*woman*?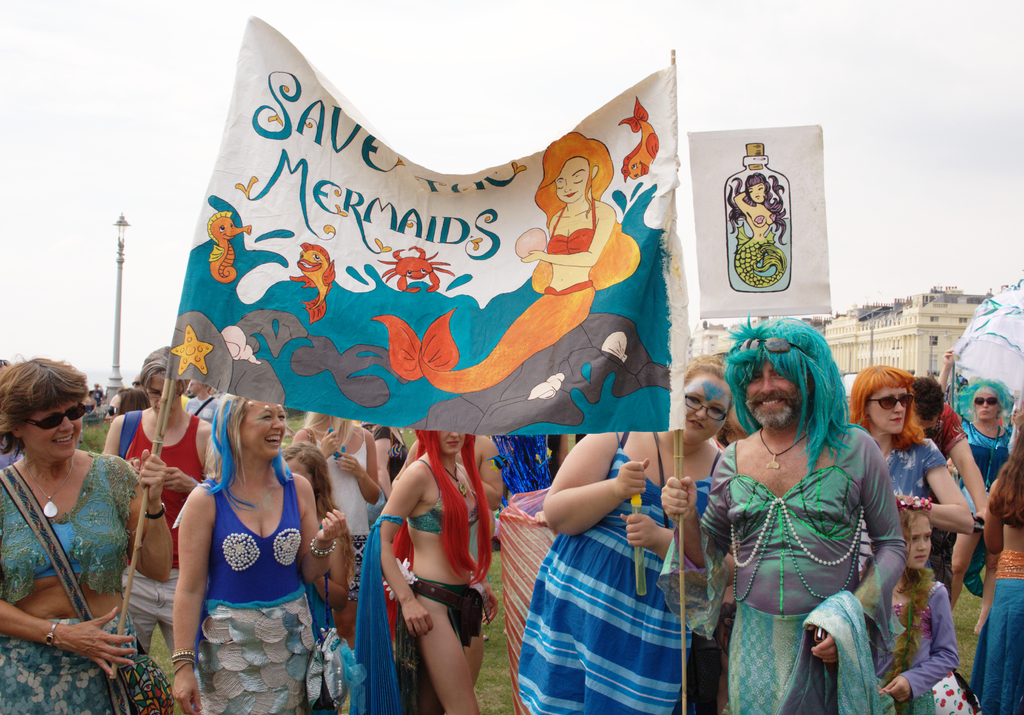
BBox(733, 171, 776, 245)
